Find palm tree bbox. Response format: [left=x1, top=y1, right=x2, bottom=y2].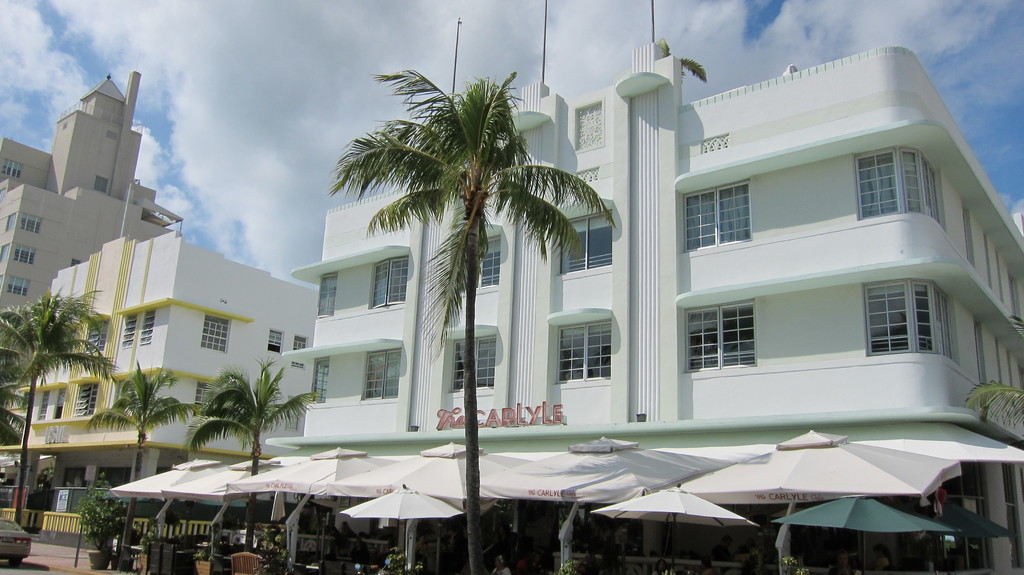
[left=0, top=291, right=111, bottom=526].
